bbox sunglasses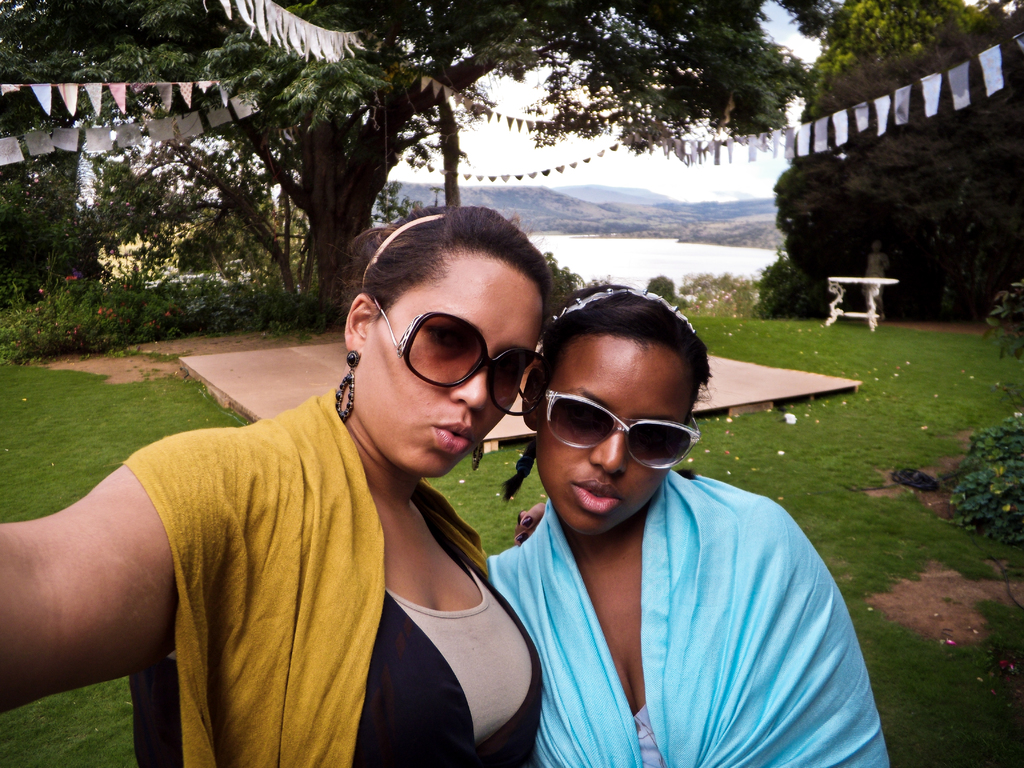
(376, 302, 556, 416)
